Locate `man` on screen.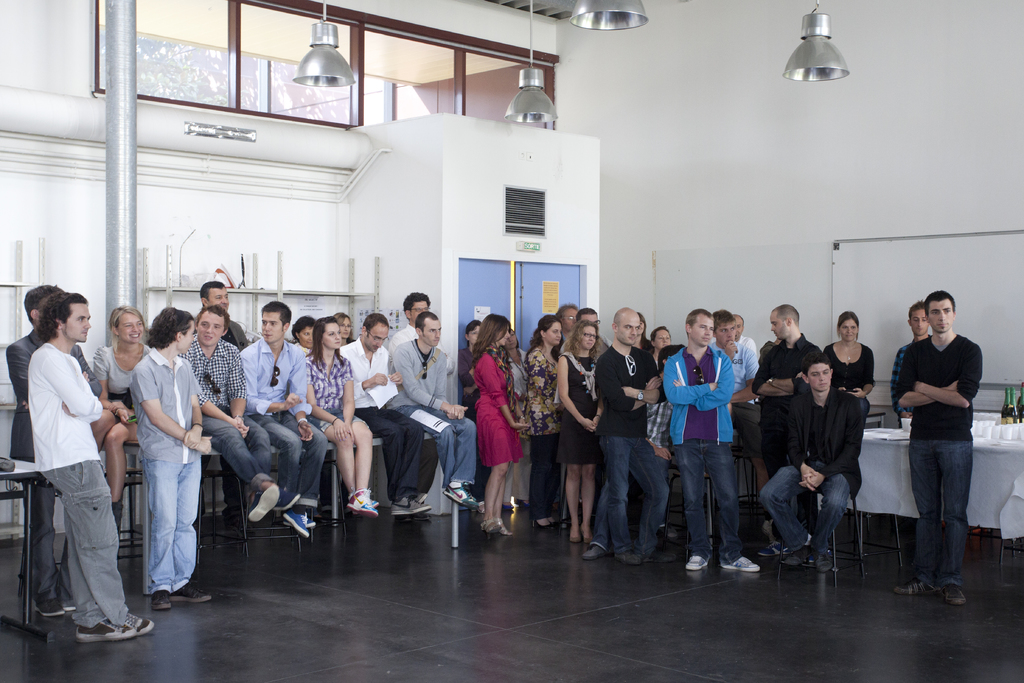
On screen at Rect(895, 300, 929, 420).
